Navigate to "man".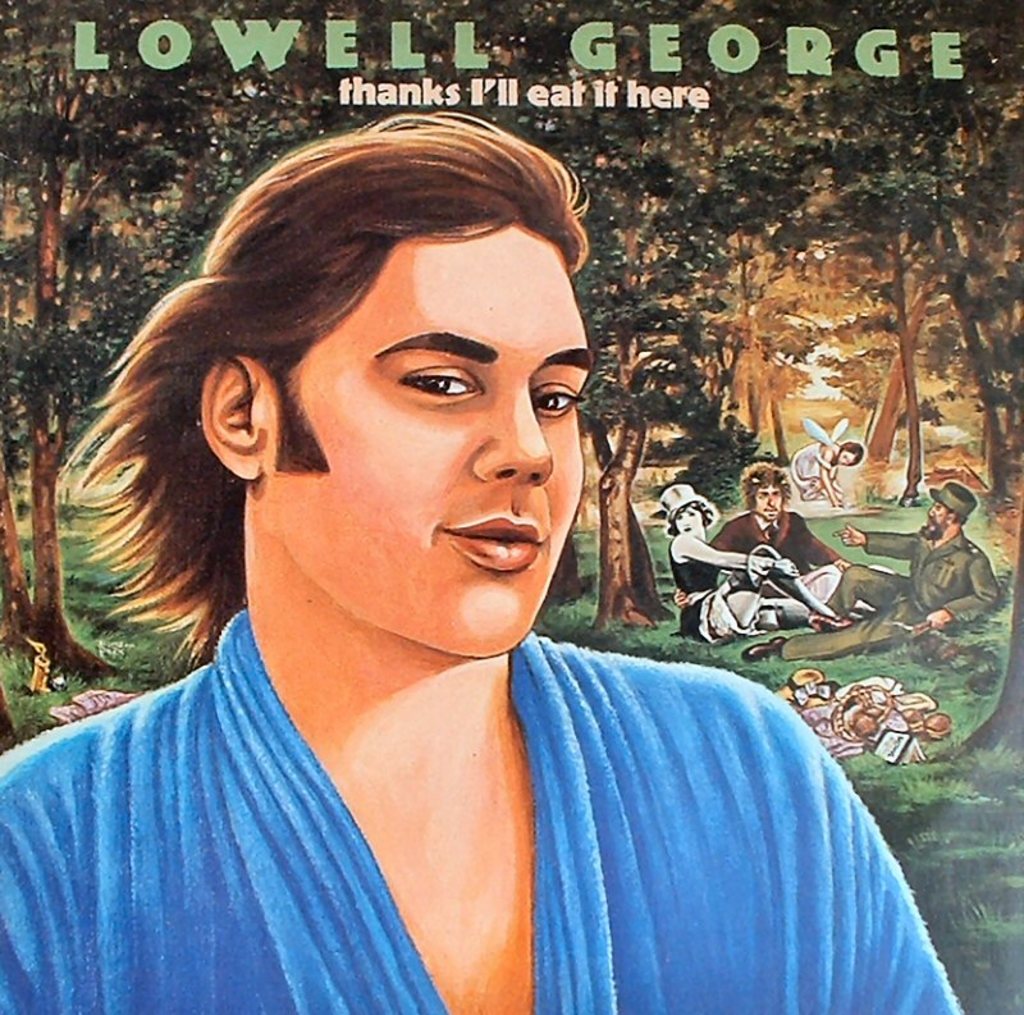
Navigation target: pyautogui.locateOnScreen(0, 86, 836, 1010).
